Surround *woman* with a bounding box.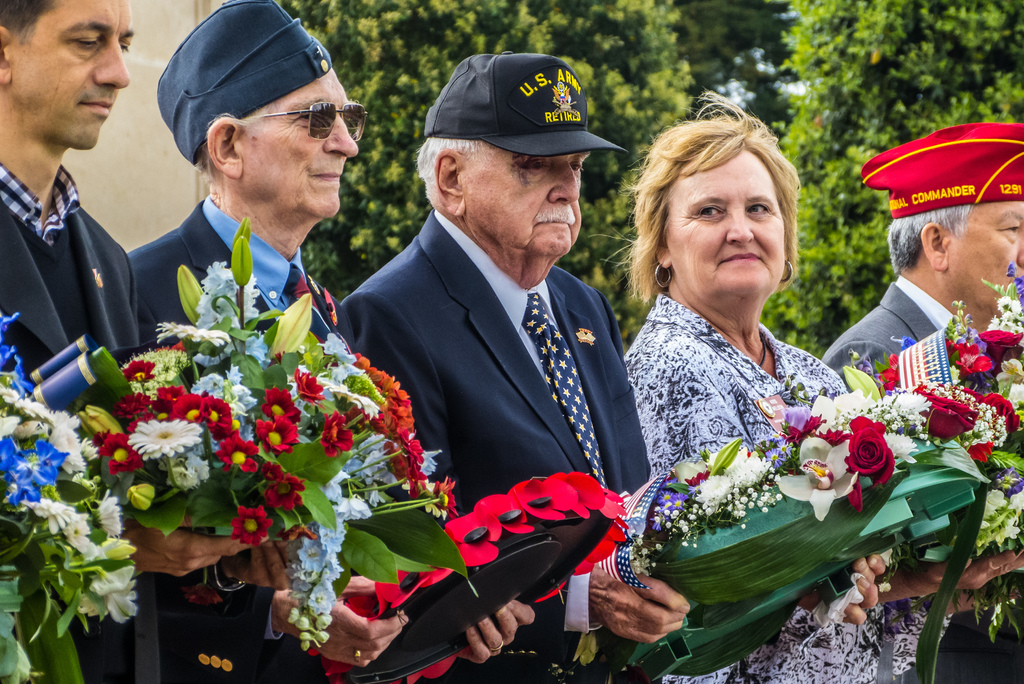
<box>609,106,920,683</box>.
